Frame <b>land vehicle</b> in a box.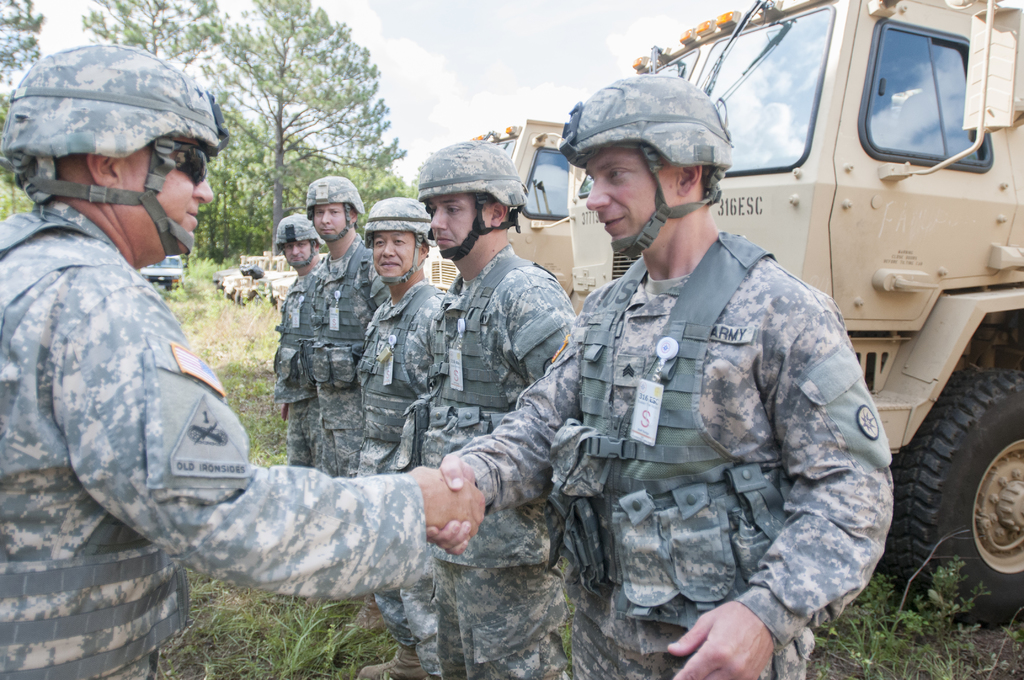
bbox=[422, 237, 459, 292].
